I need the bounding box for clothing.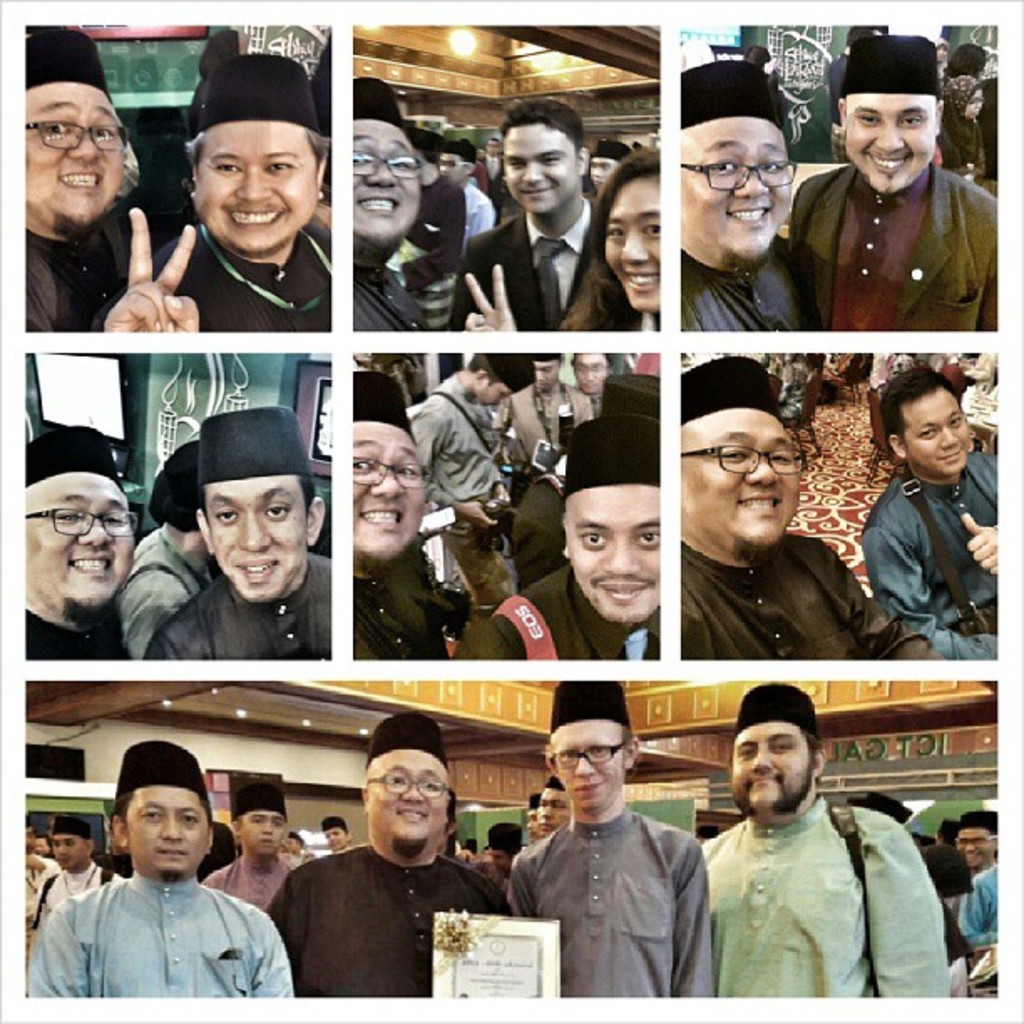
Here it is: (x1=781, y1=104, x2=1006, y2=333).
